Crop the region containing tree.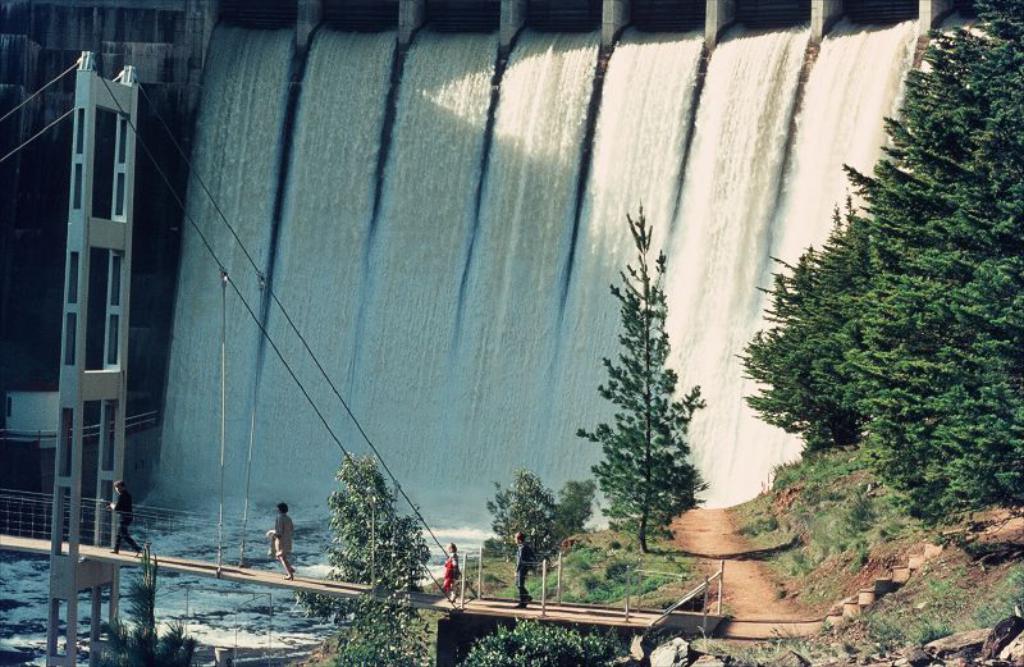
Crop region: crop(728, 193, 874, 465).
